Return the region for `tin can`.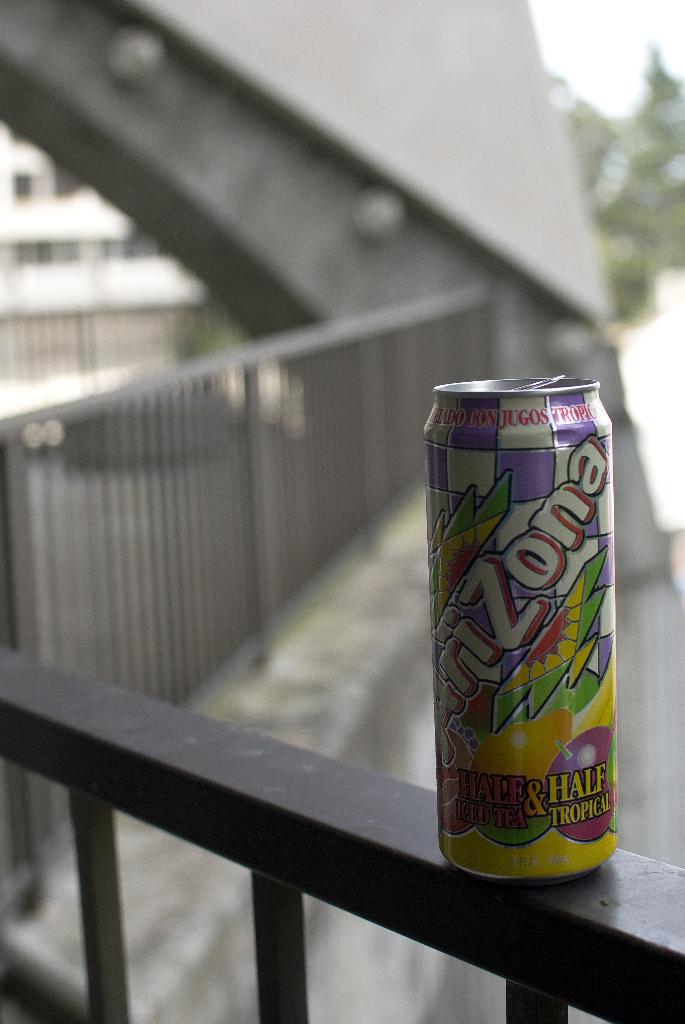
detection(422, 373, 617, 900).
